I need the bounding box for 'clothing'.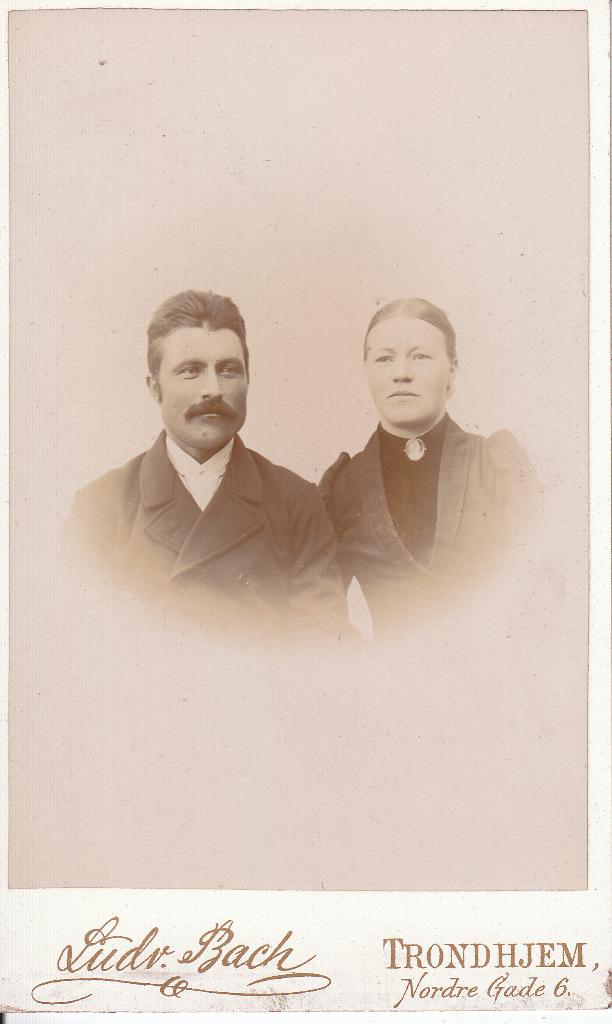
Here it is: 305 386 533 611.
